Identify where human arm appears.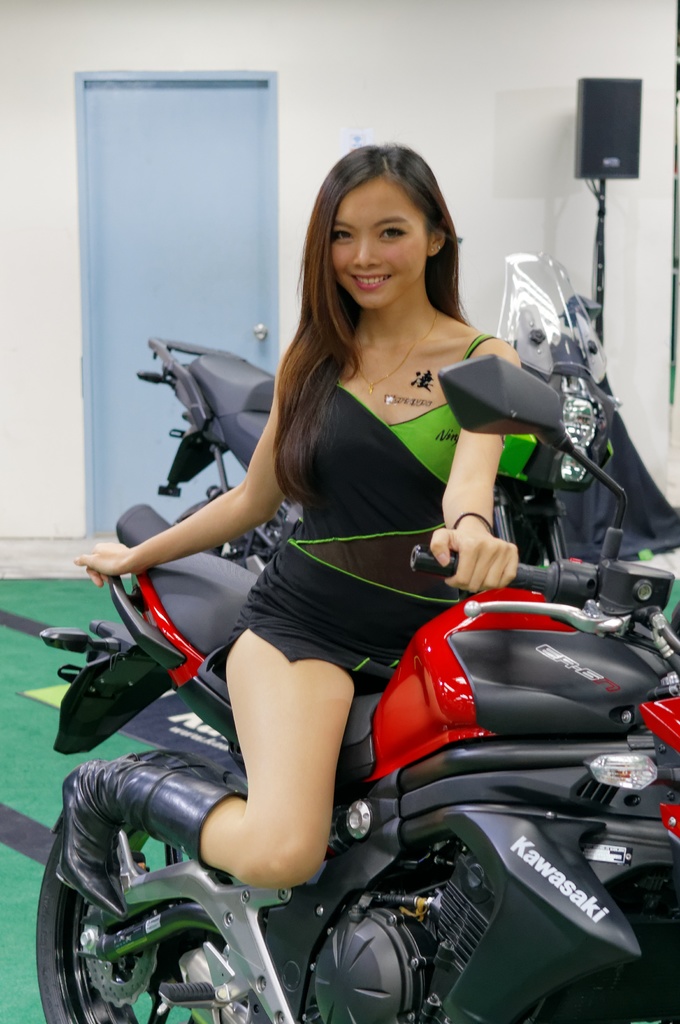
Appears at (left=417, top=332, right=525, bottom=586).
